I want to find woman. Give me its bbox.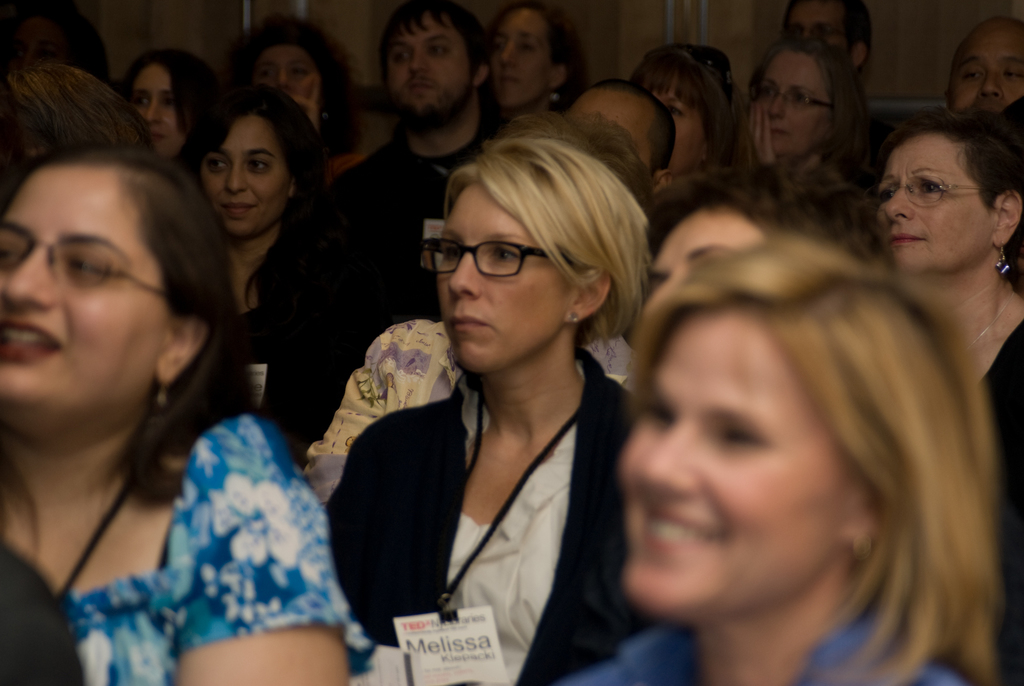
region(0, 148, 374, 685).
